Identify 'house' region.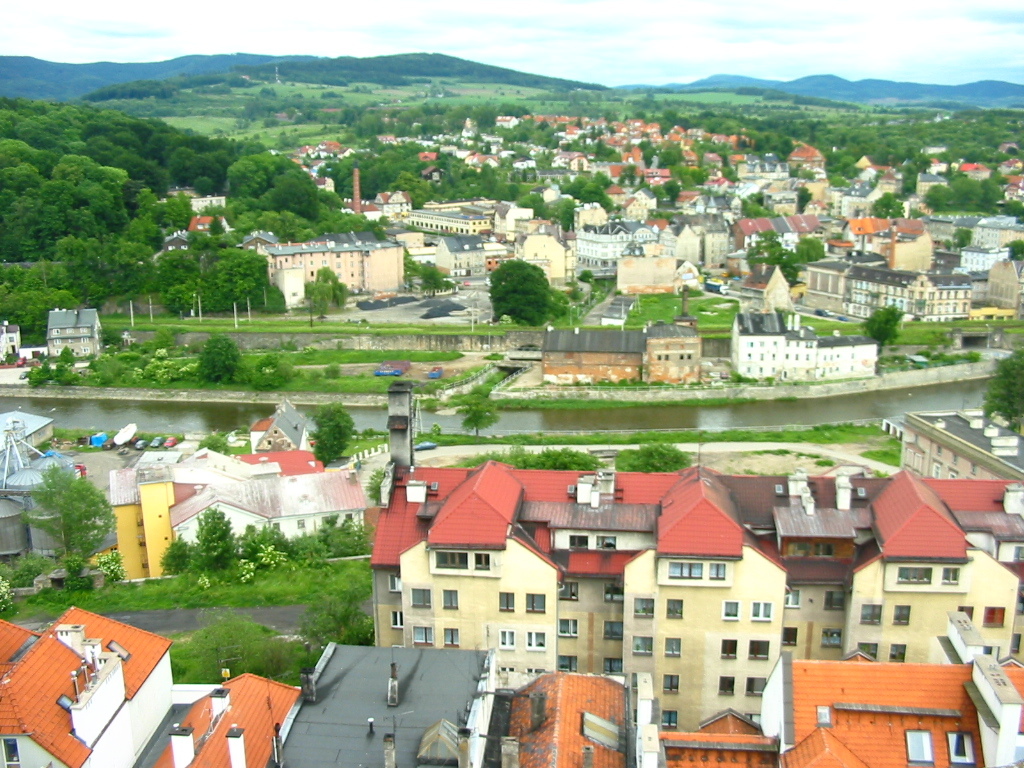
Region: detection(498, 668, 636, 767).
